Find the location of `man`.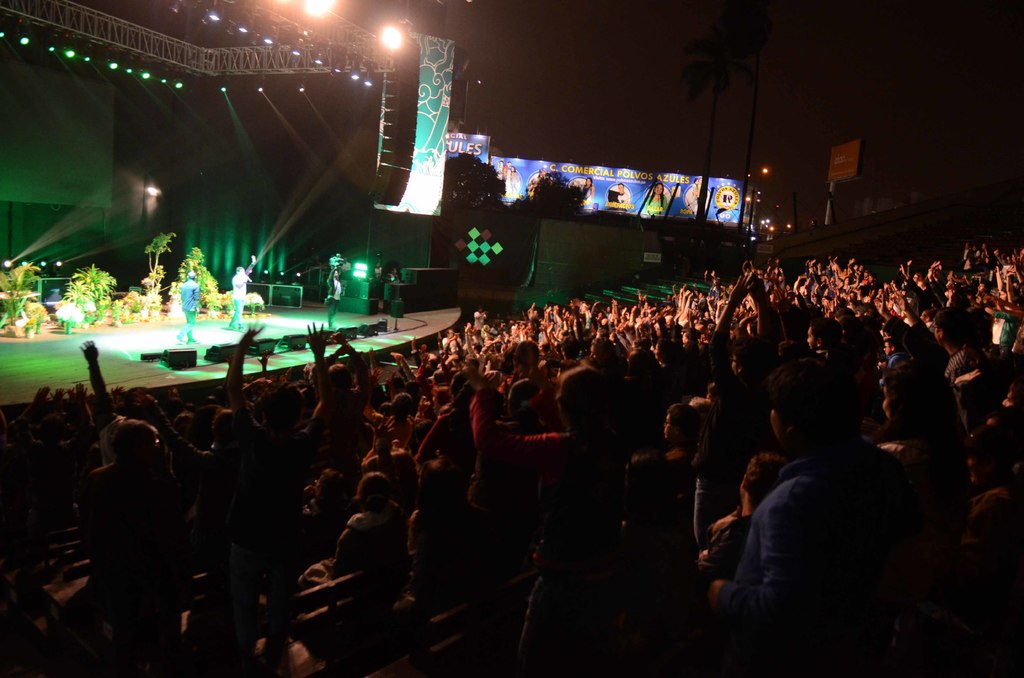
Location: [174,270,200,343].
